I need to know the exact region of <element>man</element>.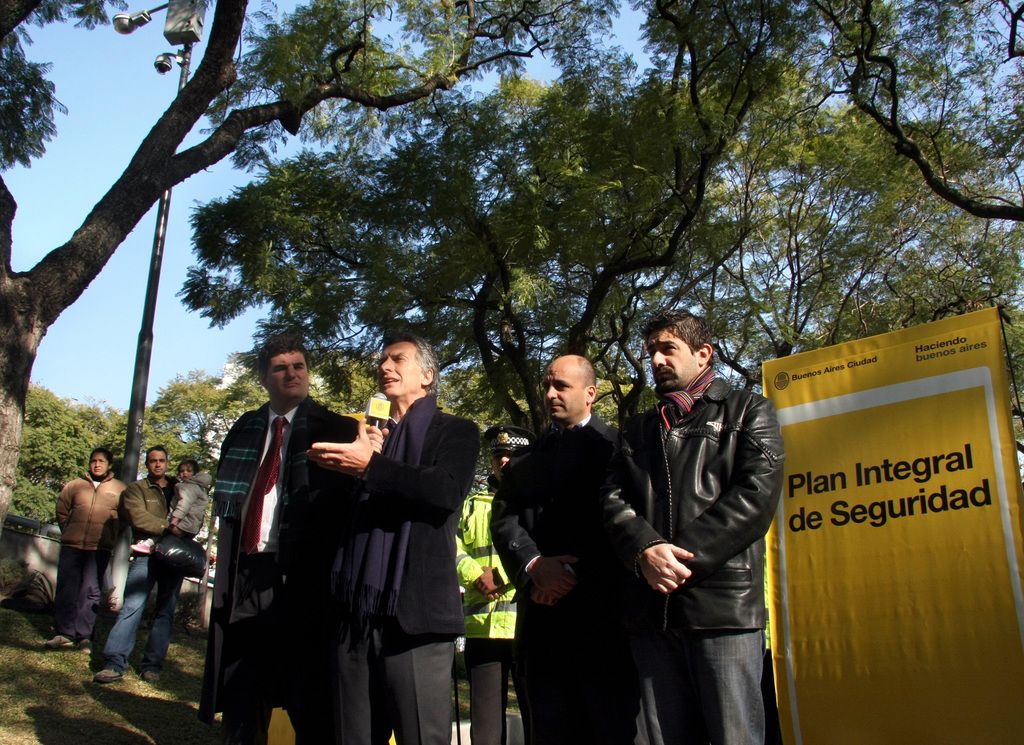
Region: Rect(596, 305, 784, 744).
